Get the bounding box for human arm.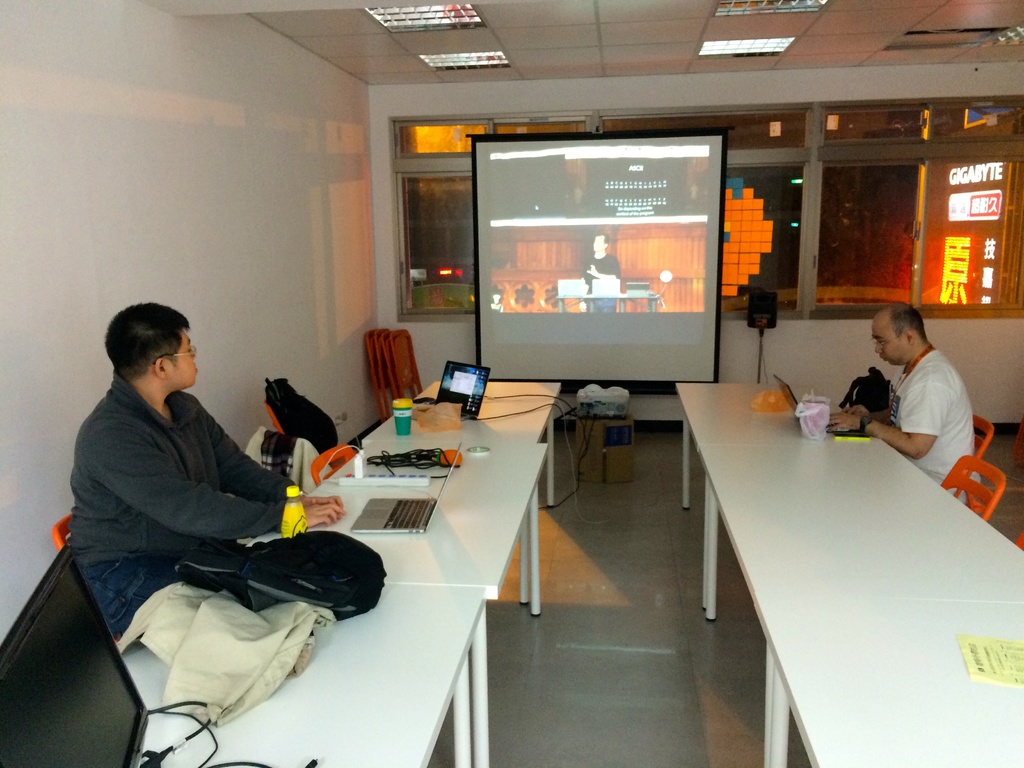
region(841, 402, 890, 422).
